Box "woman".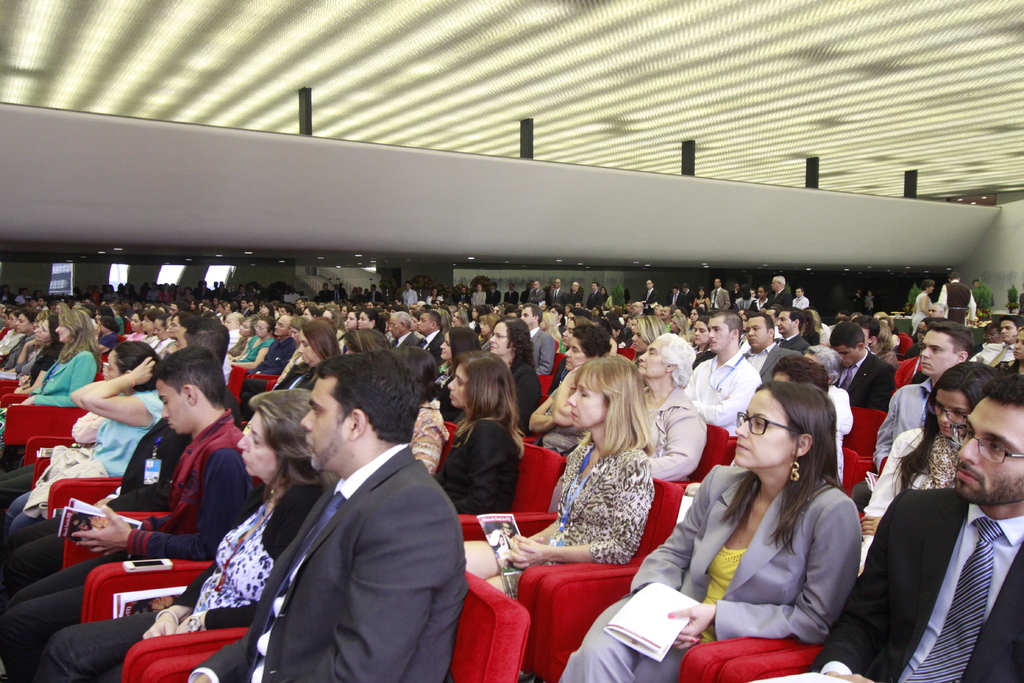
[left=911, top=278, right=939, bottom=331].
